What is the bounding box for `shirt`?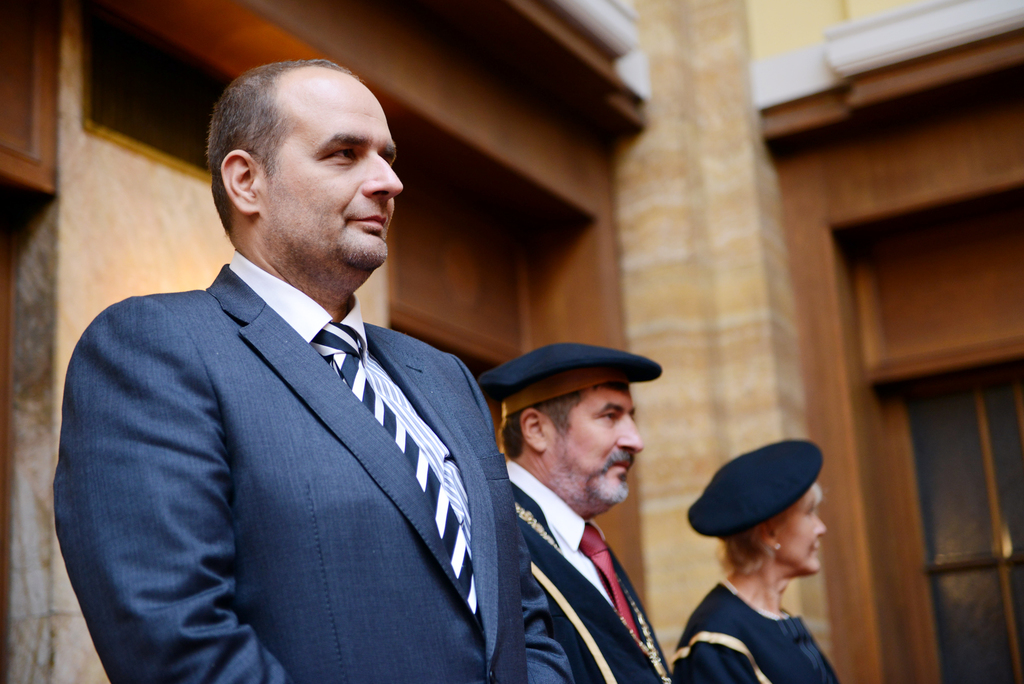
detection(230, 252, 468, 544).
